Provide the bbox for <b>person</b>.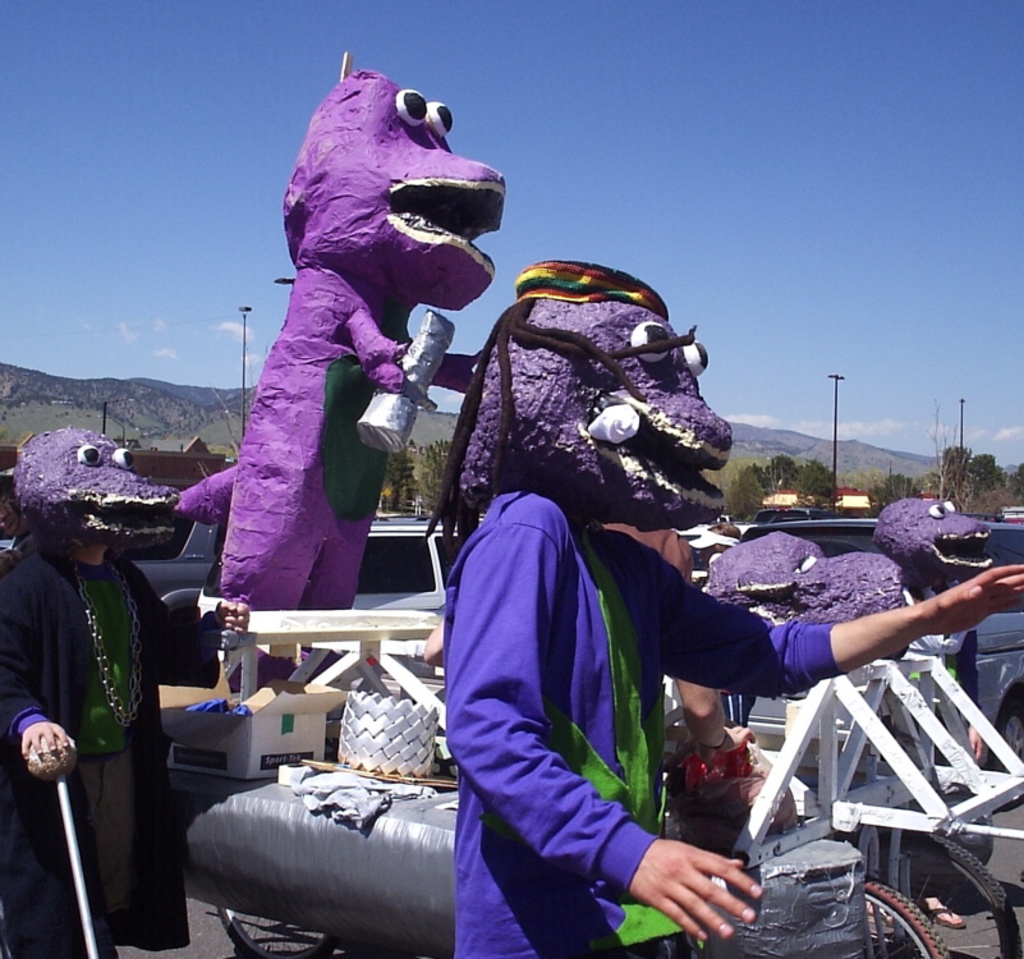
rect(609, 529, 718, 748).
